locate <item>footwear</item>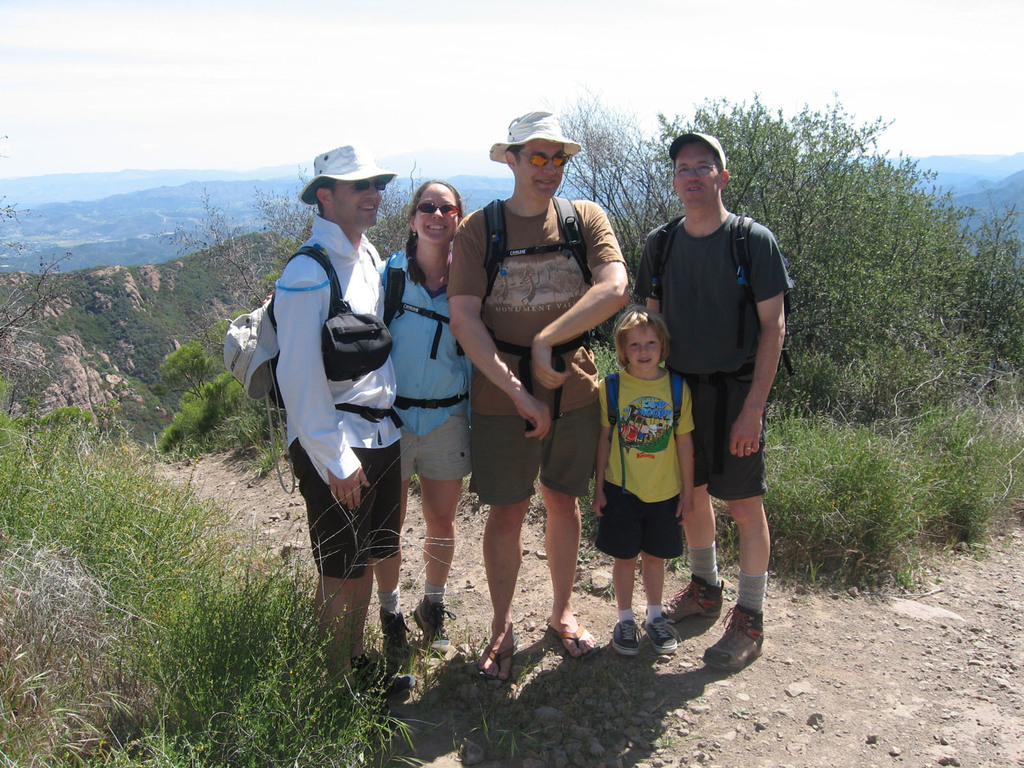
bbox=(666, 574, 724, 616)
